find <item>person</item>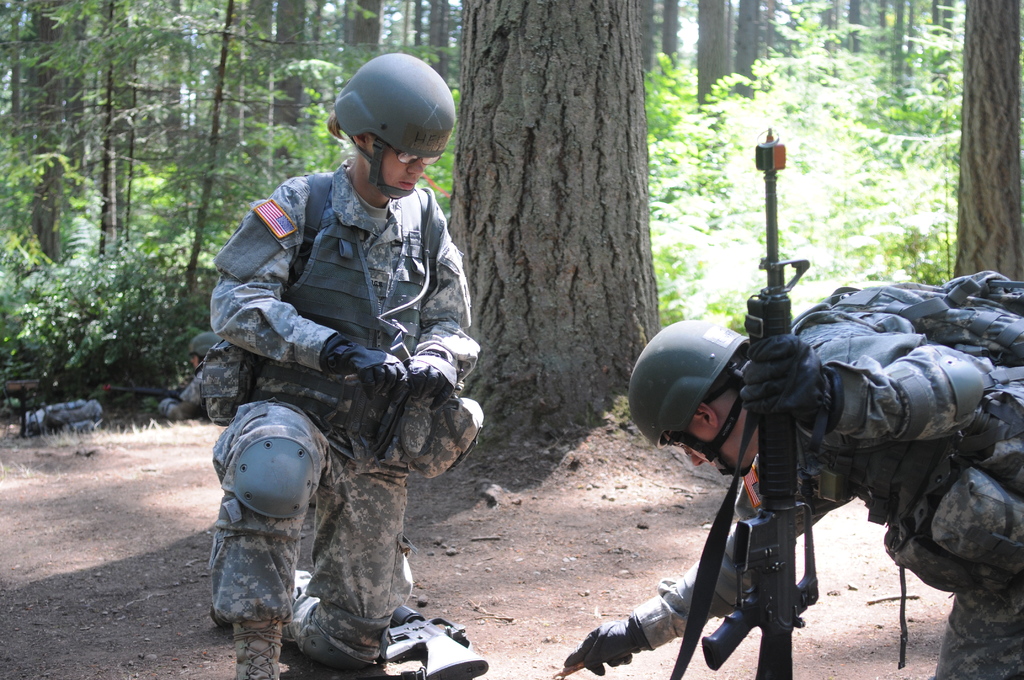
l=557, t=271, r=1023, b=679
